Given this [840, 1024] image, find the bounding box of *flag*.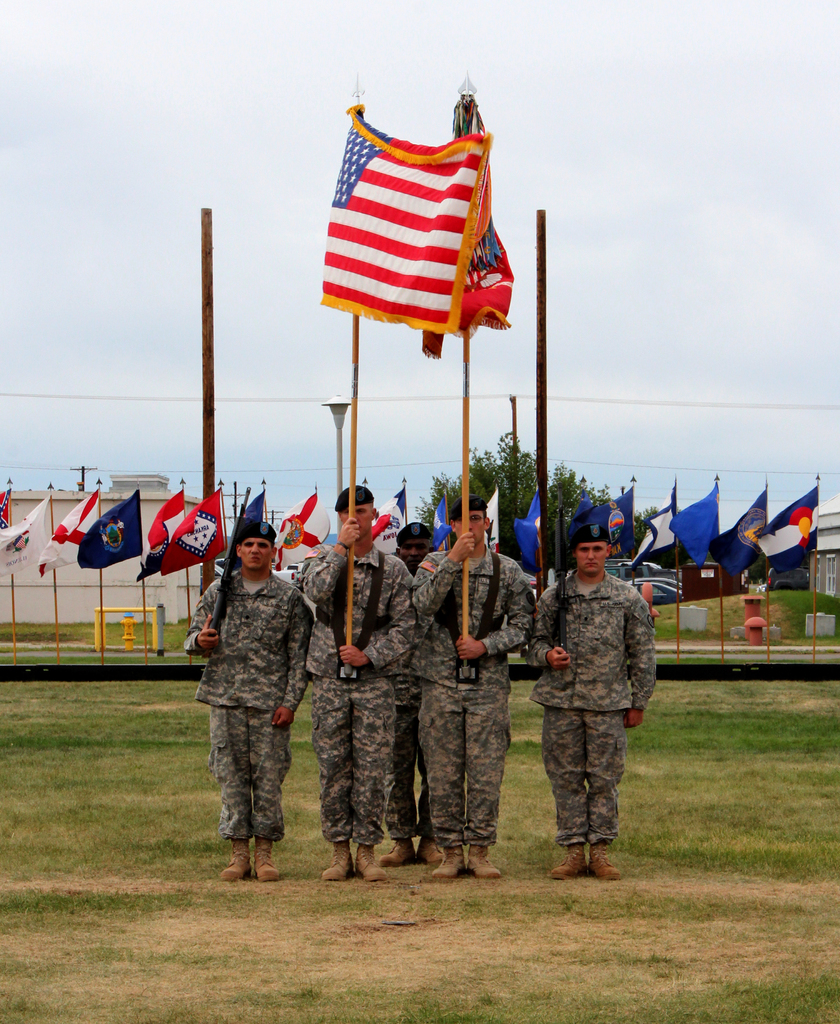
bbox=[630, 484, 686, 554].
